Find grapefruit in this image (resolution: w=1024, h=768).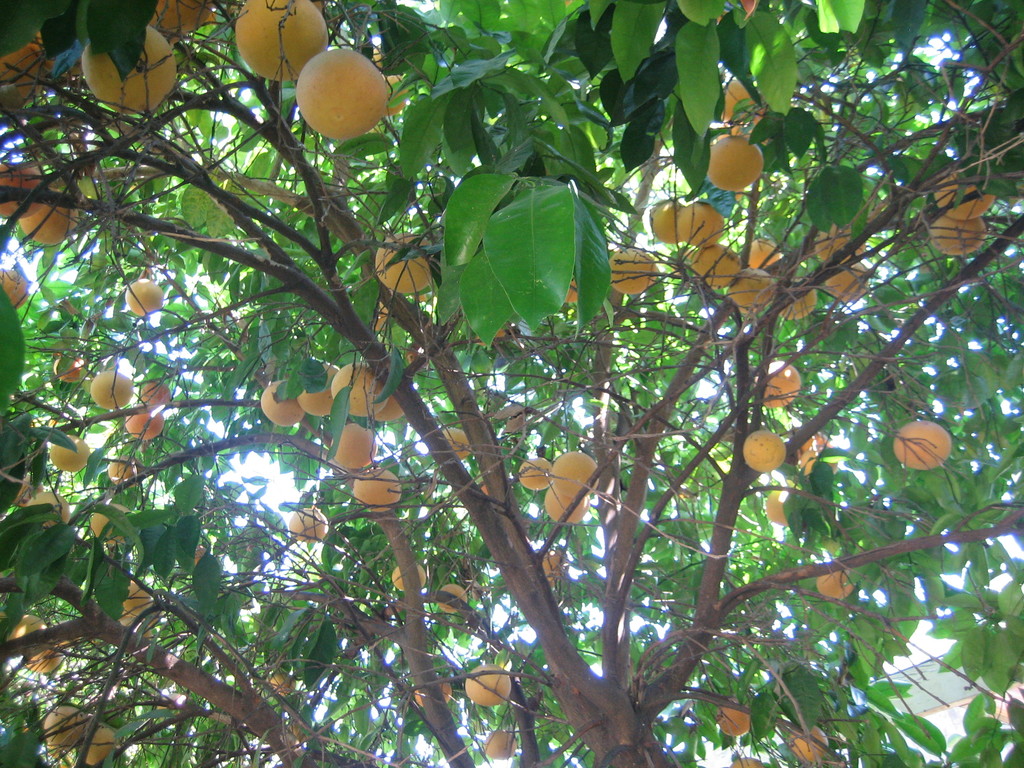
detection(703, 138, 767, 193).
